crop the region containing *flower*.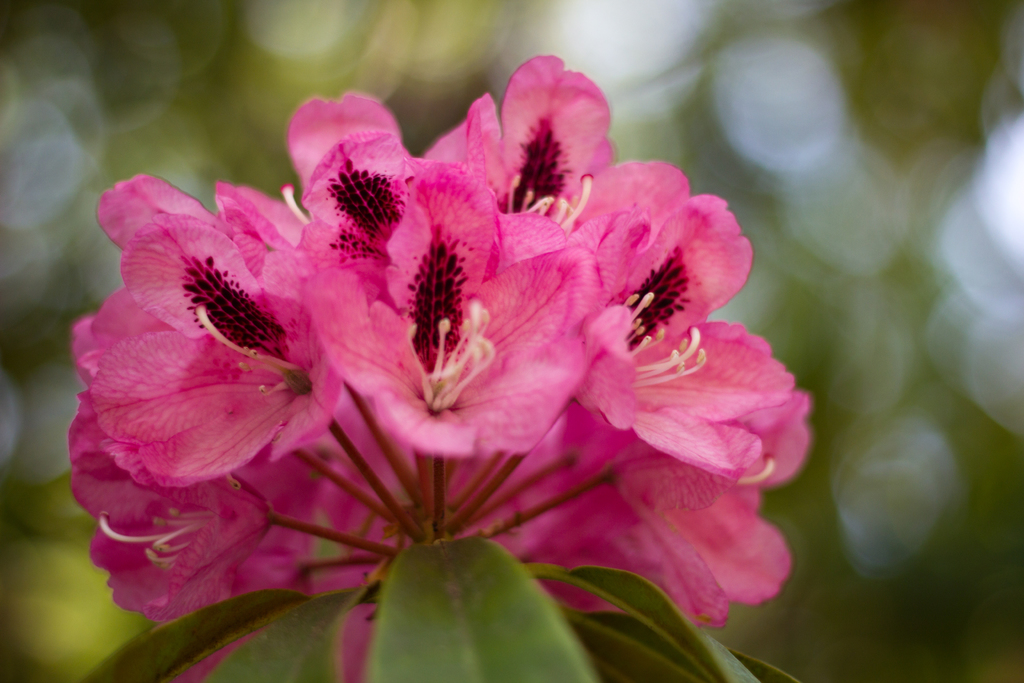
Crop region: (x1=68, y1=54, x2=810, y2=630).
